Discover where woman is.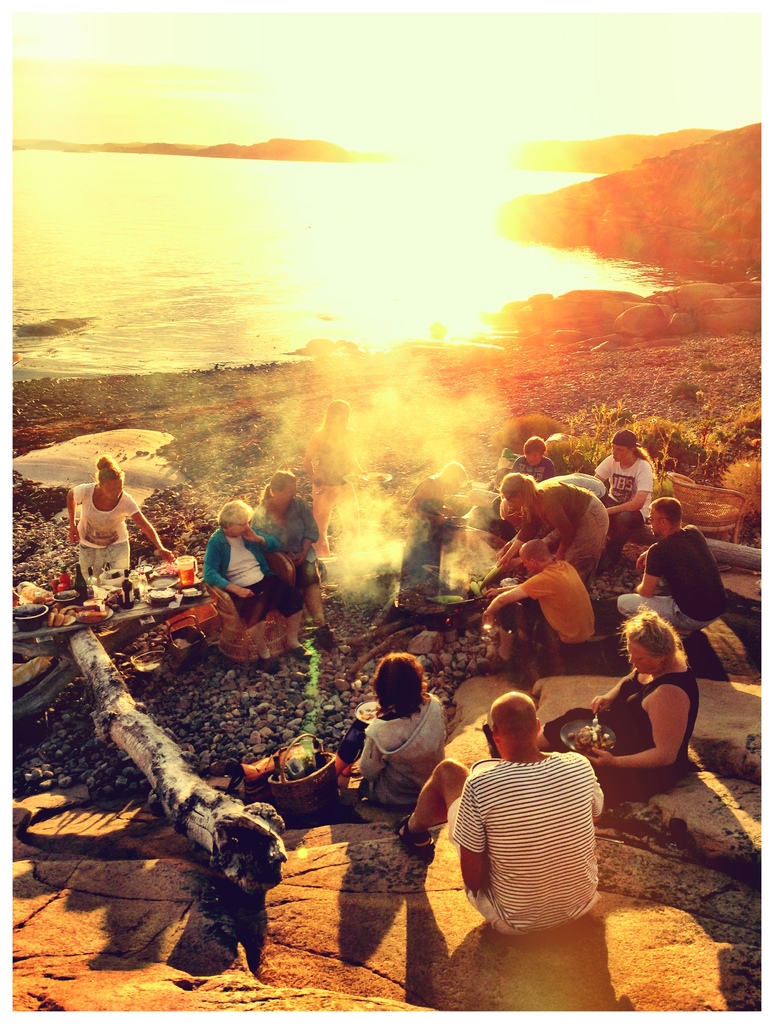
Discovered at (293, 391, 367, 566).
